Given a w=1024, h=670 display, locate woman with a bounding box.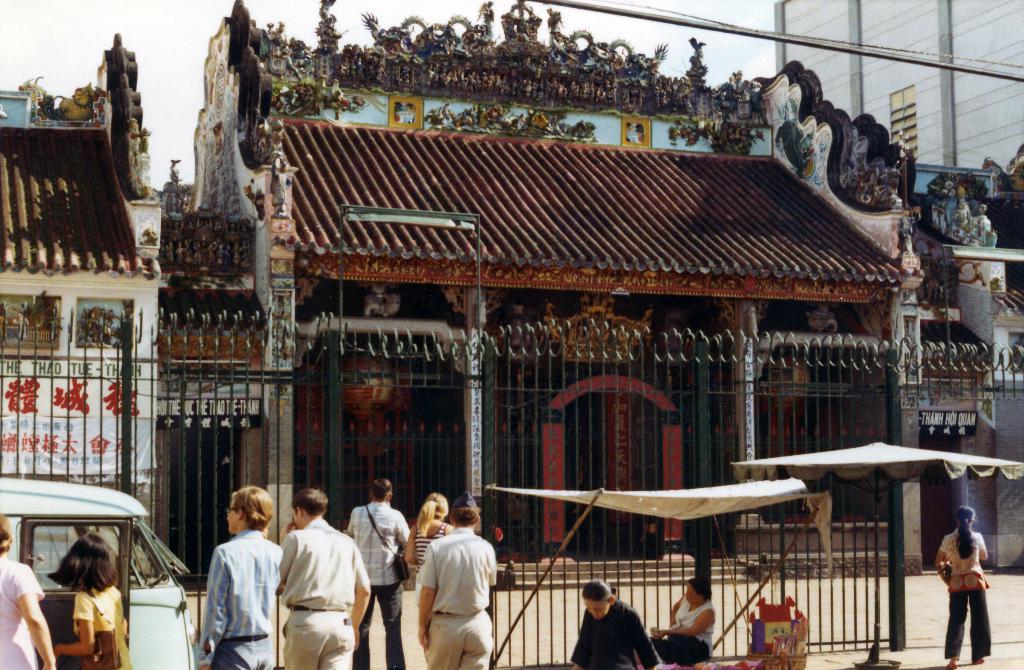
Located: (x1=0, y1=515, x2=58, y2=669).
